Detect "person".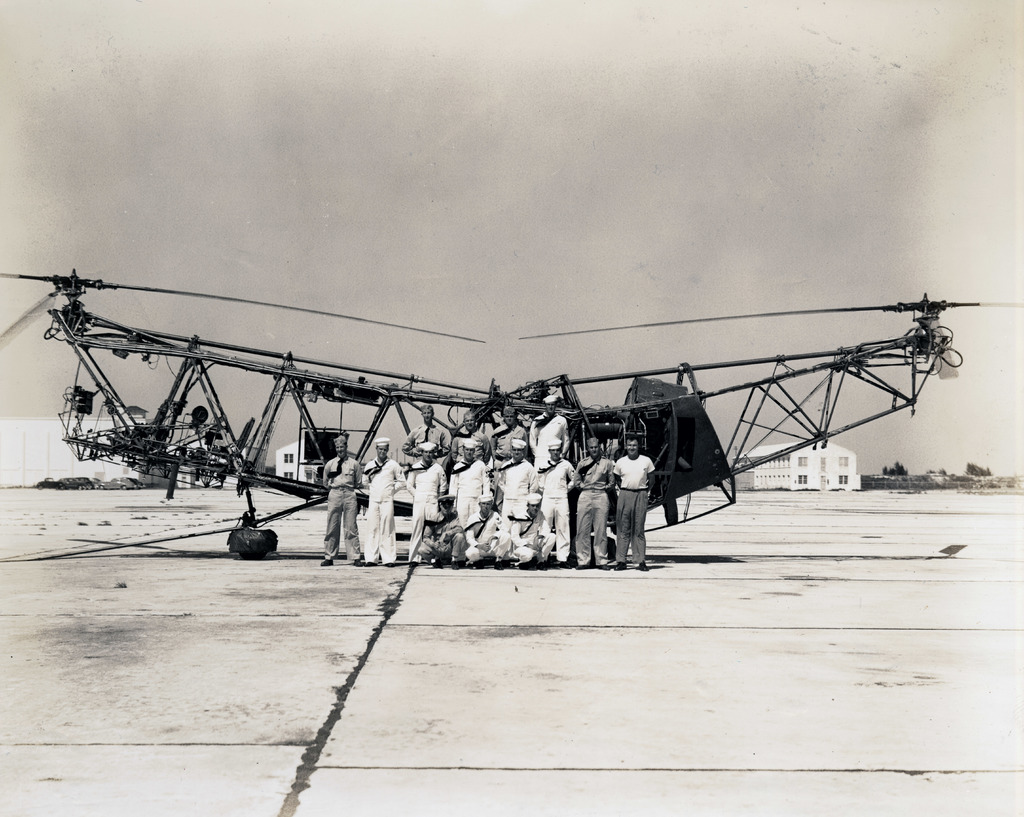
Detected at (x1=418, y1=495, x2=464, y2=568).
